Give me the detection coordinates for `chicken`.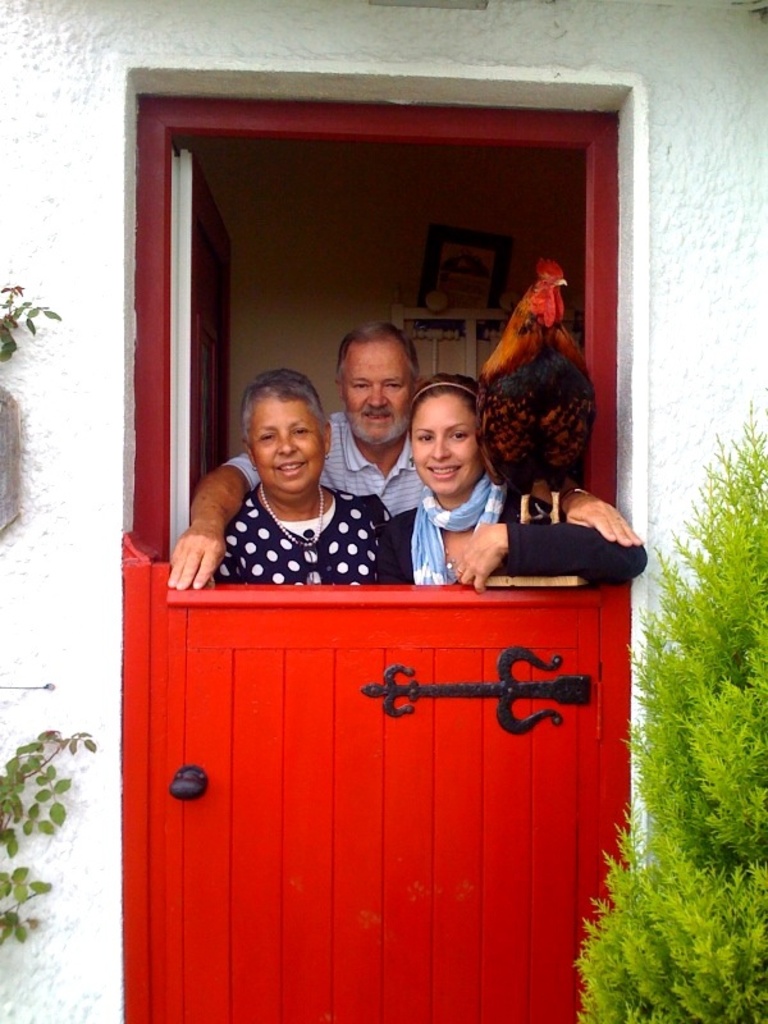
[462,259,594,513].
